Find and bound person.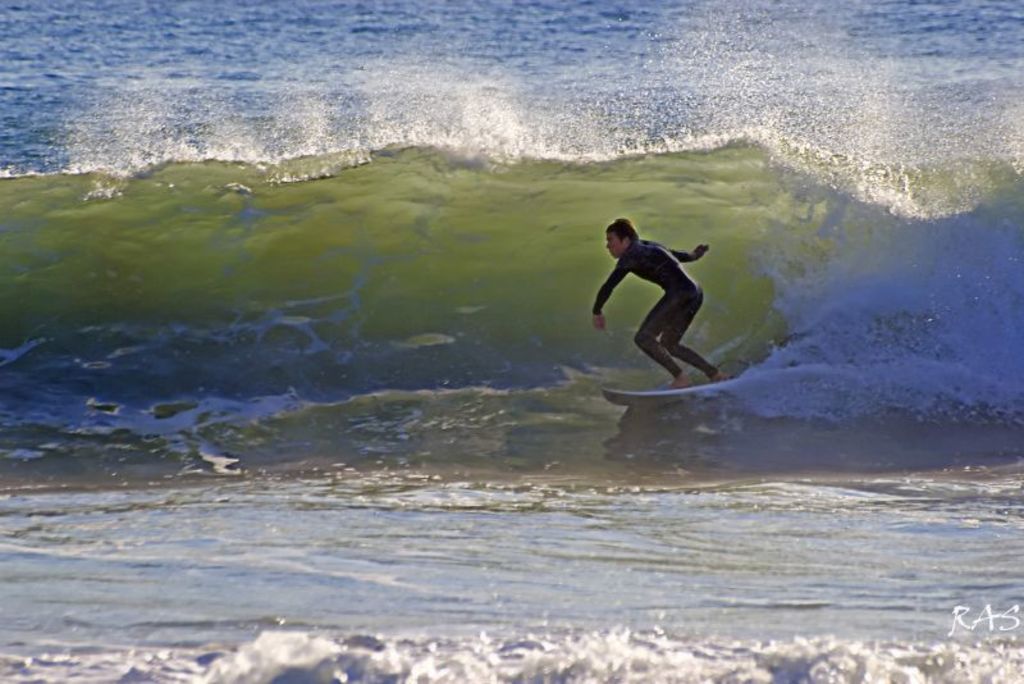
Bound: 589, 206, 731, 392.
